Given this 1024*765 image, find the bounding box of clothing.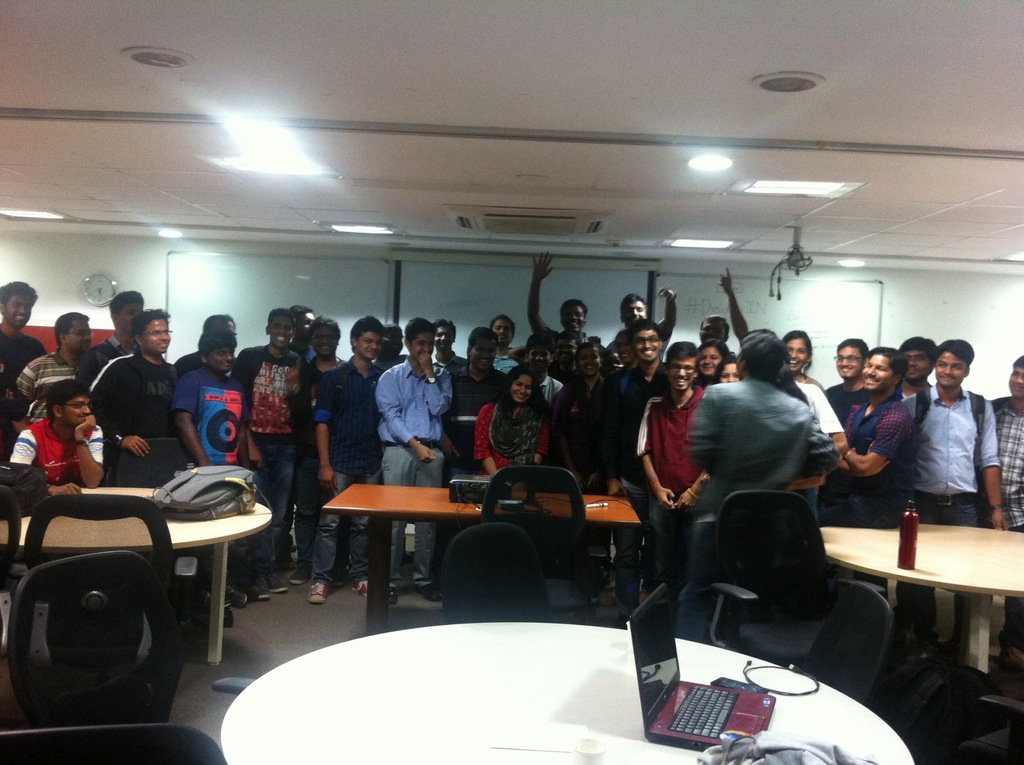
bbox(79, 302, 212, 652).
